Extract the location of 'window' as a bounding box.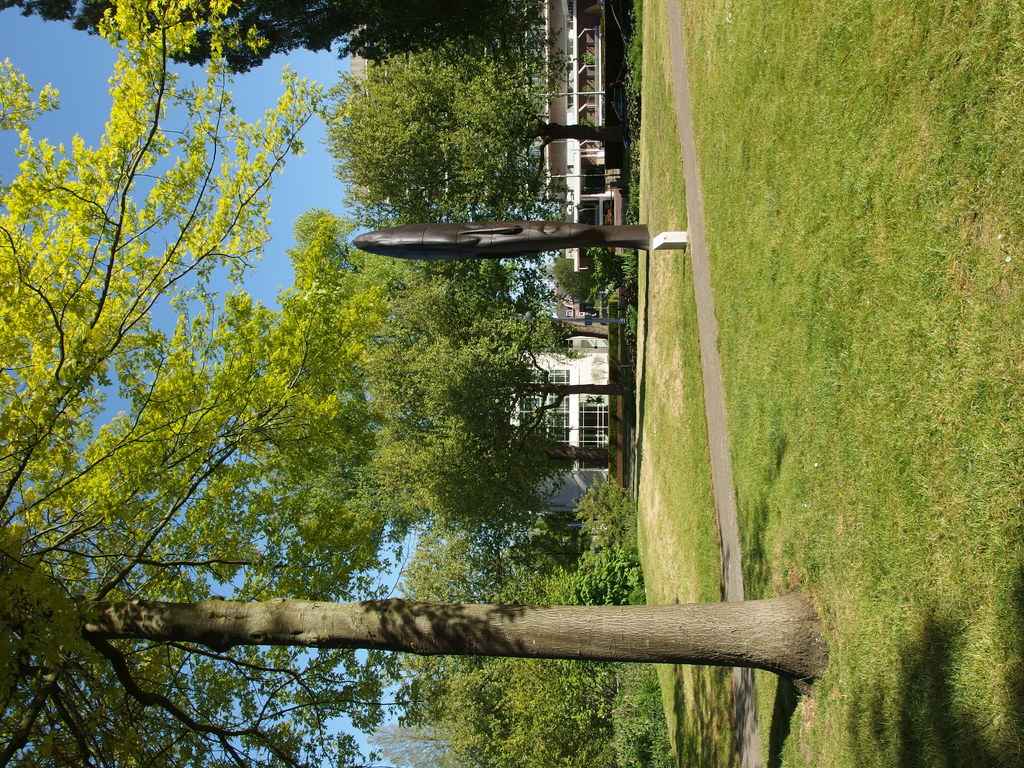
l=548, t=371, r=571, b=444.
